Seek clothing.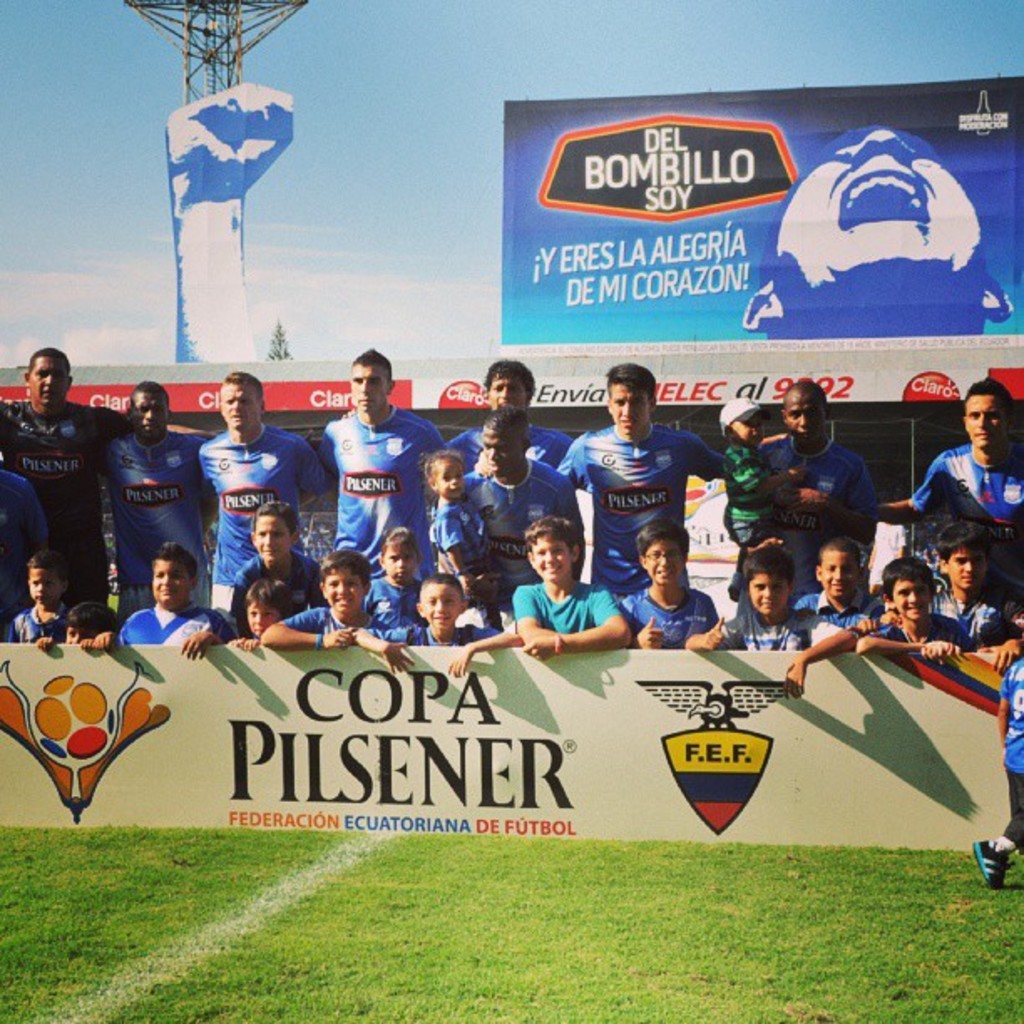
select_region(761, 433, 875, 592).
